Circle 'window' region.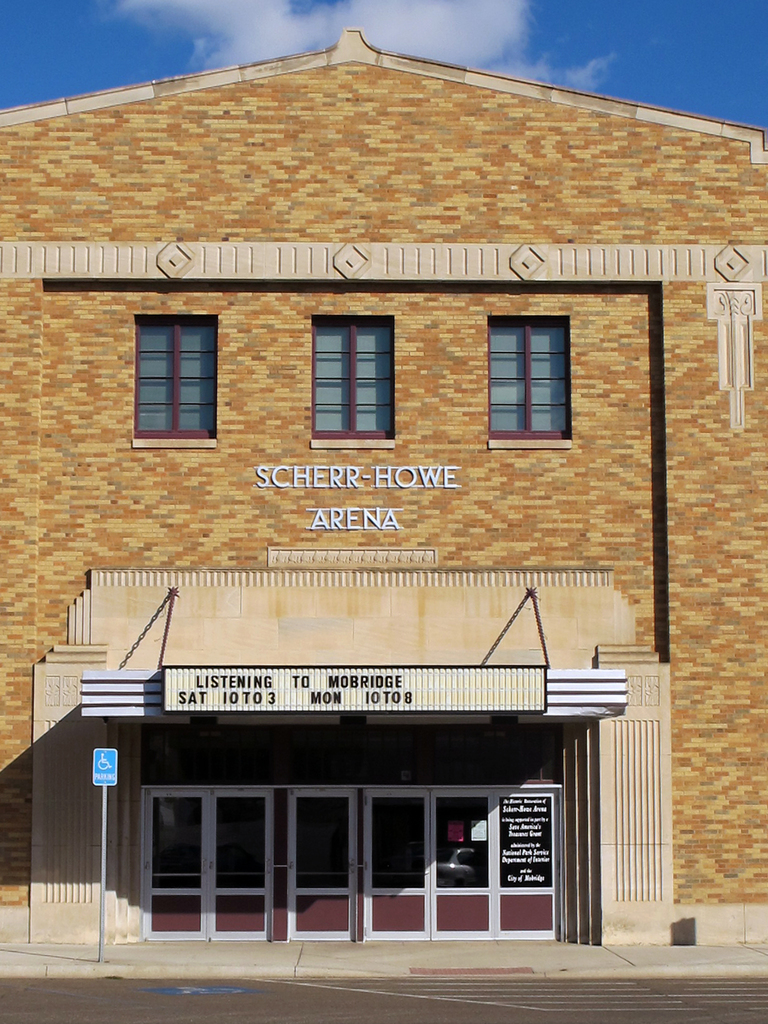
Region: <box>314,319,392,442</box>.
